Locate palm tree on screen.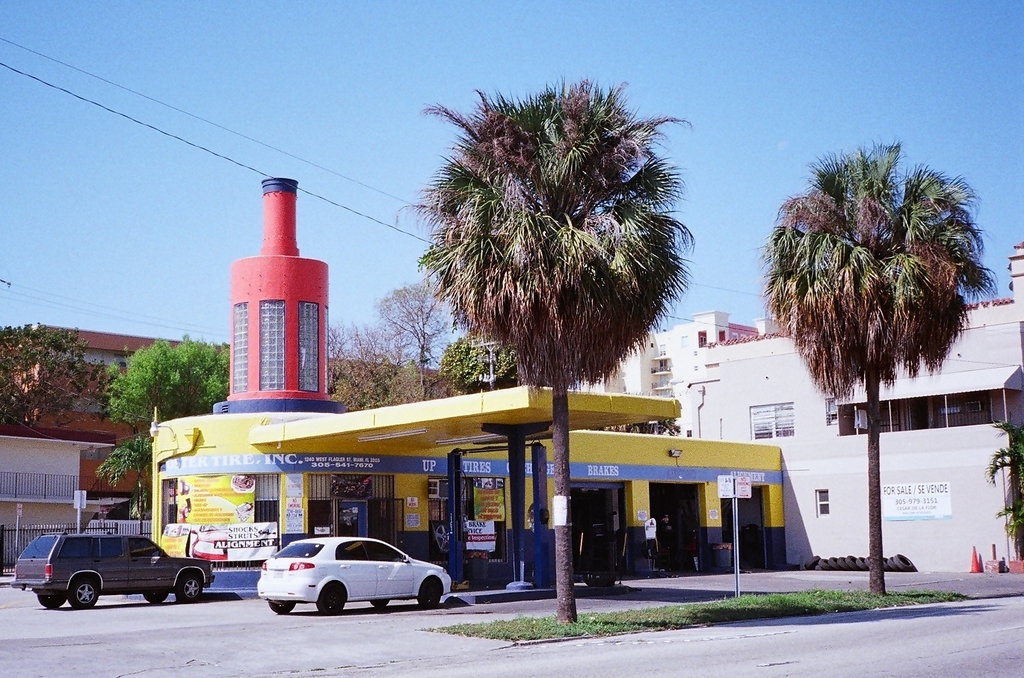
On screen at 120,348,211,550.
